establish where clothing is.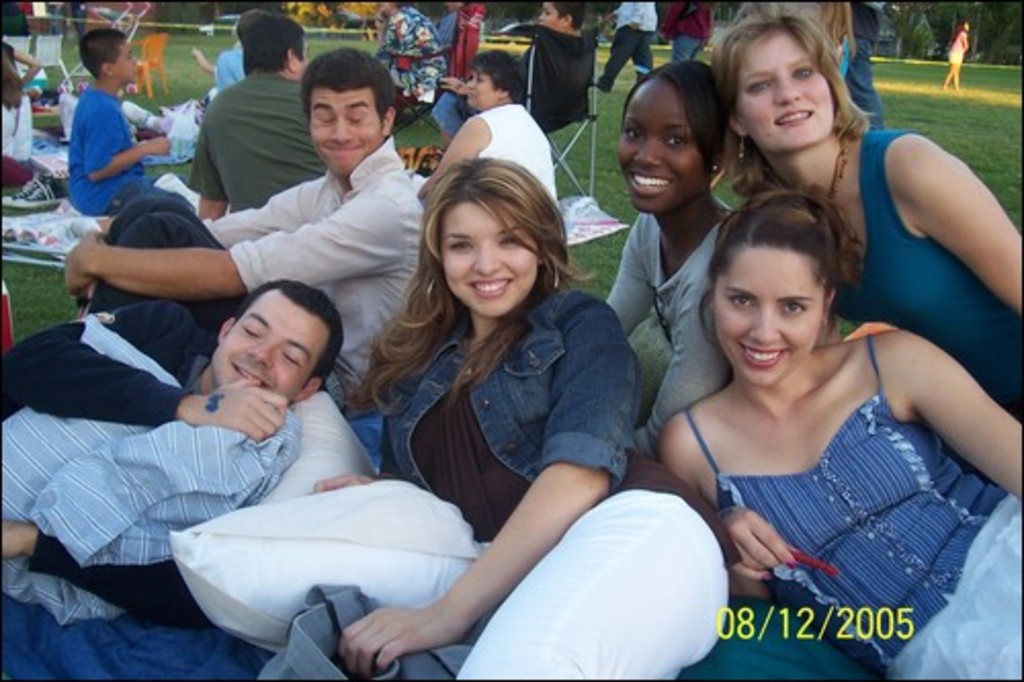
Established at [left=457, top=92, right=557, bottom=219].
